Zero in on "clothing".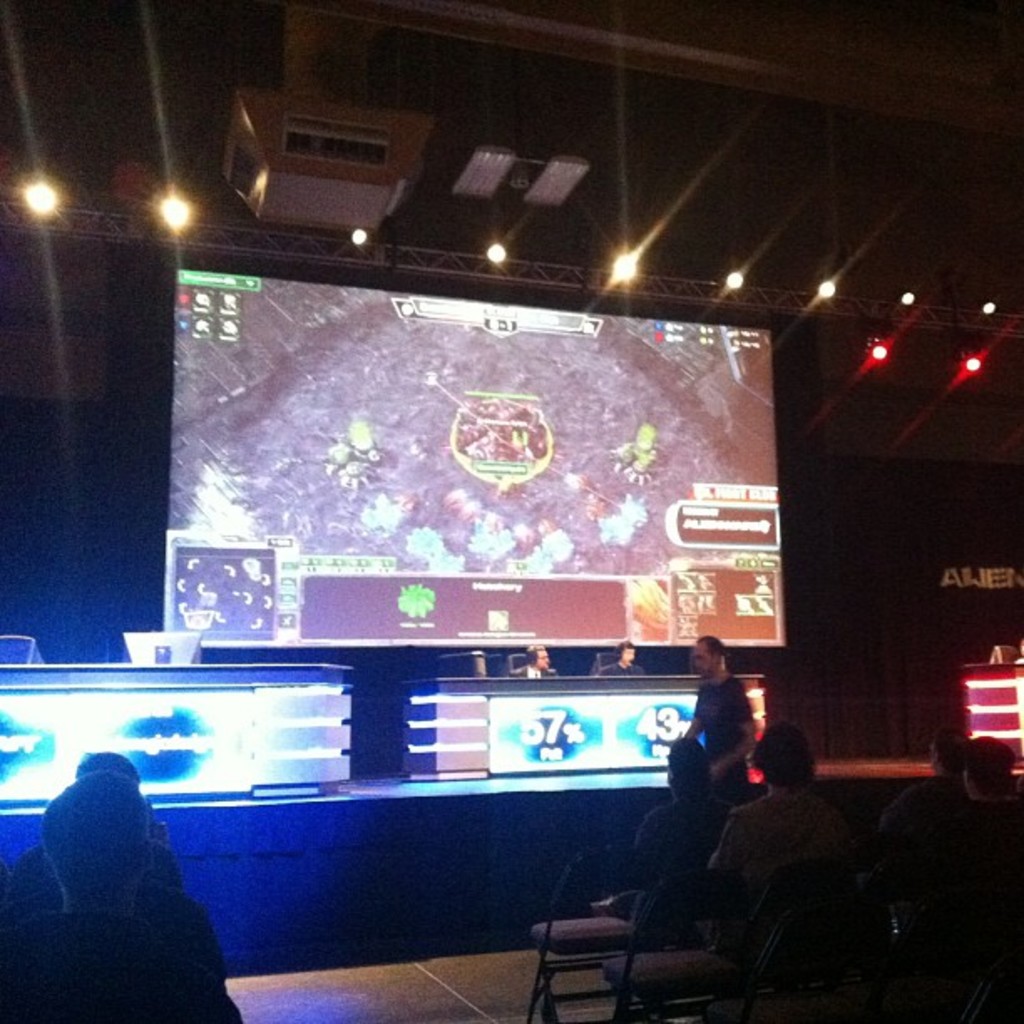
Zeroed in: (left=607, top=654, right=637, bottom=676).
